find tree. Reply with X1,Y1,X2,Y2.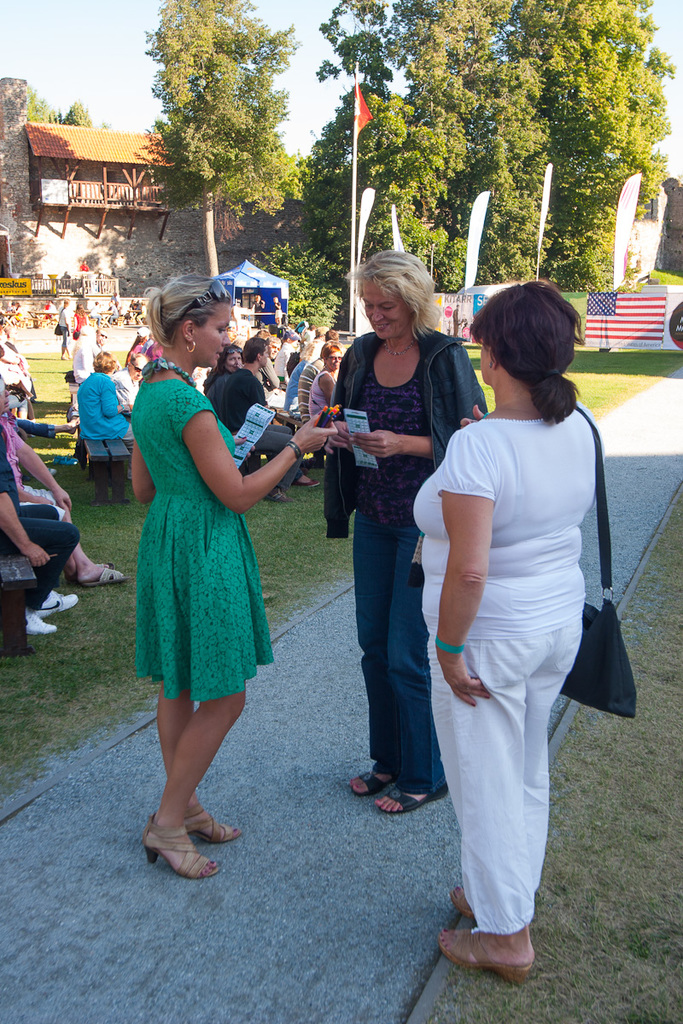
122,16,312,269.
